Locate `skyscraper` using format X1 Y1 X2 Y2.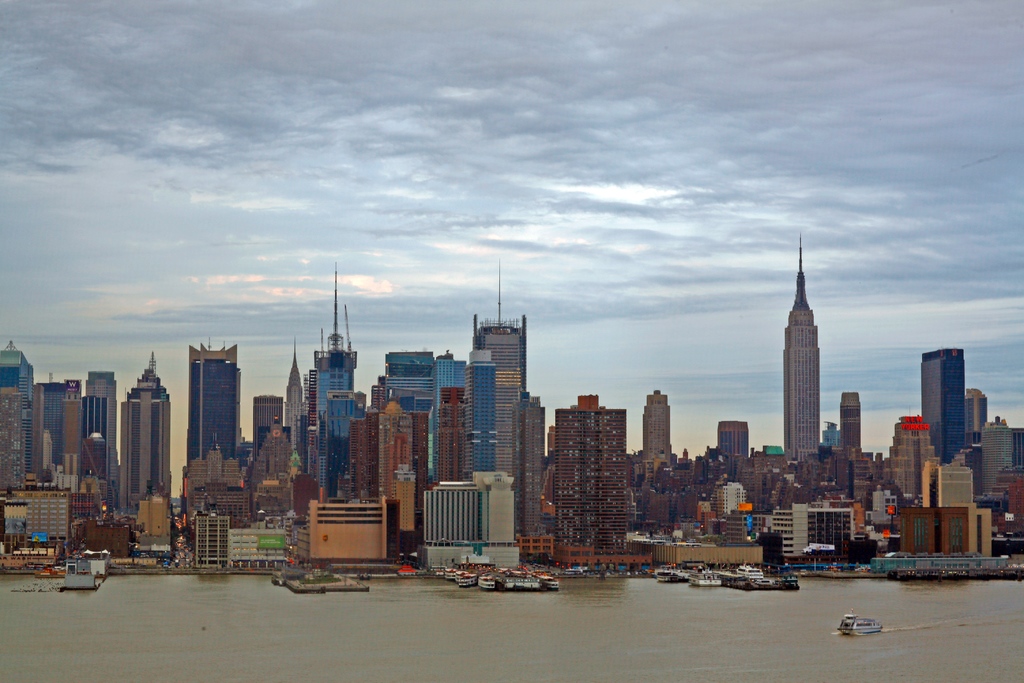
436 388 465 483.
